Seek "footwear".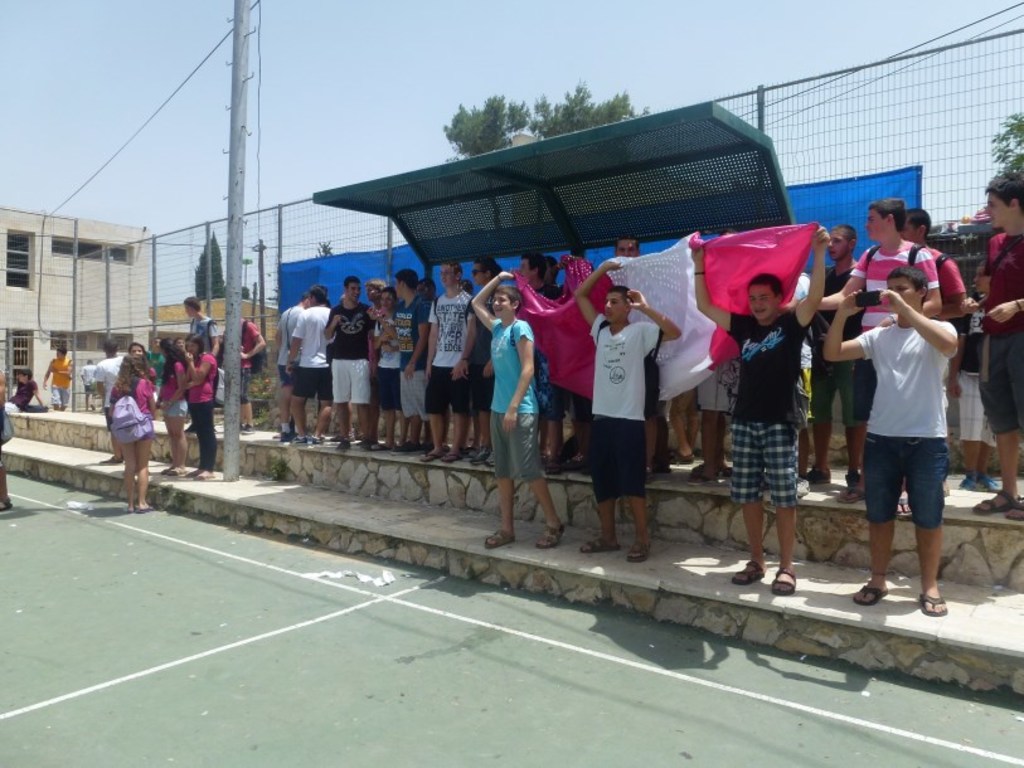
detection(374, 441, 389, 449).
